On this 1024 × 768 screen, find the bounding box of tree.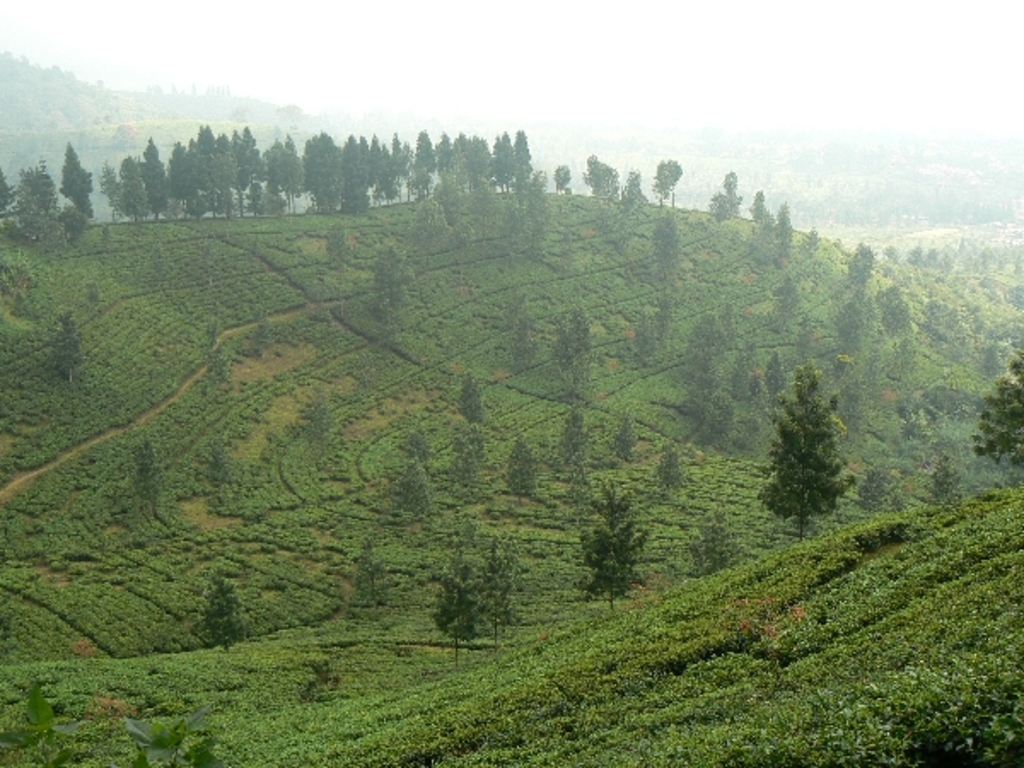
Bounding box: 198:567:239:650.
